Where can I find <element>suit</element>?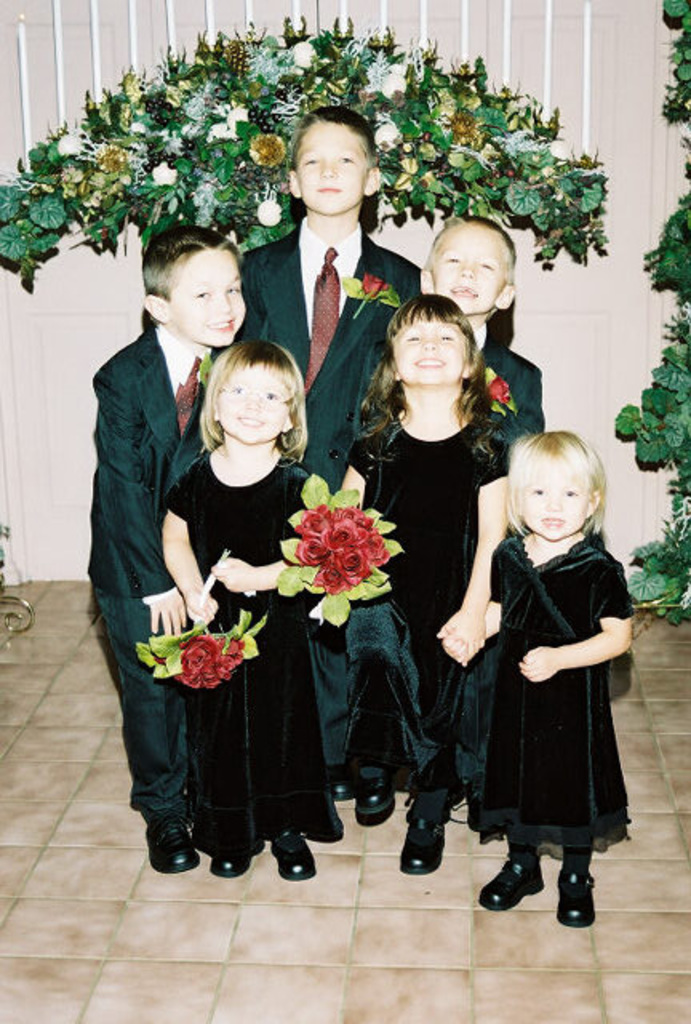
You can find it at detection(240, 211, 422, 794).
